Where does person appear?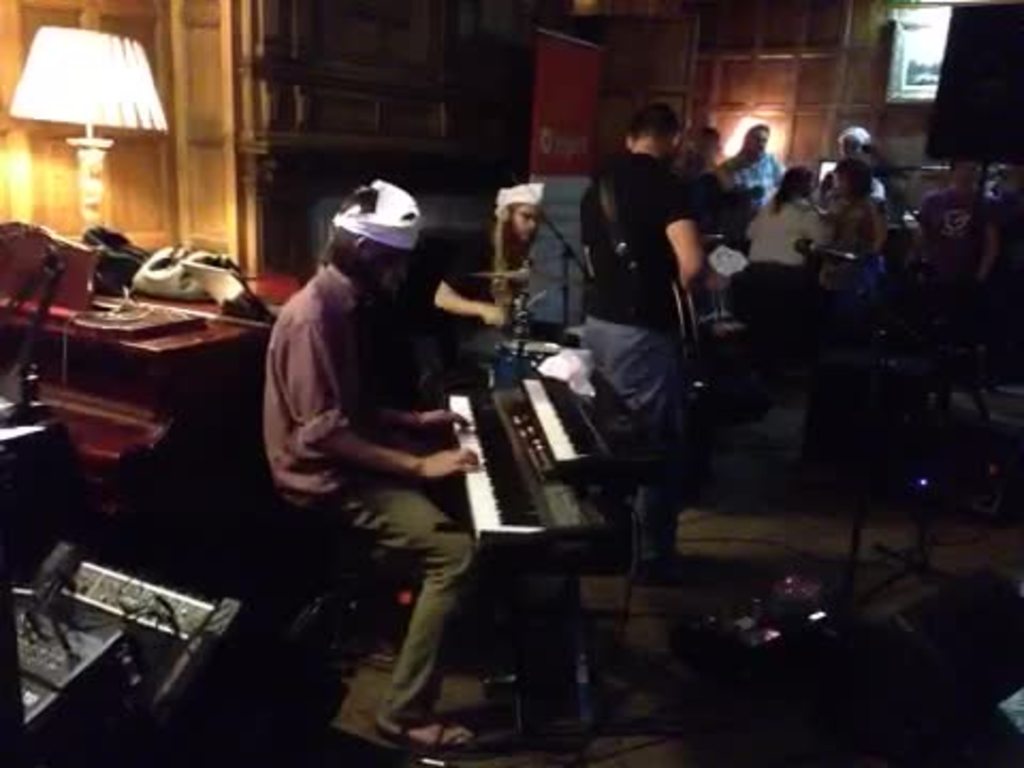
Appears at 738/156/823/260.
